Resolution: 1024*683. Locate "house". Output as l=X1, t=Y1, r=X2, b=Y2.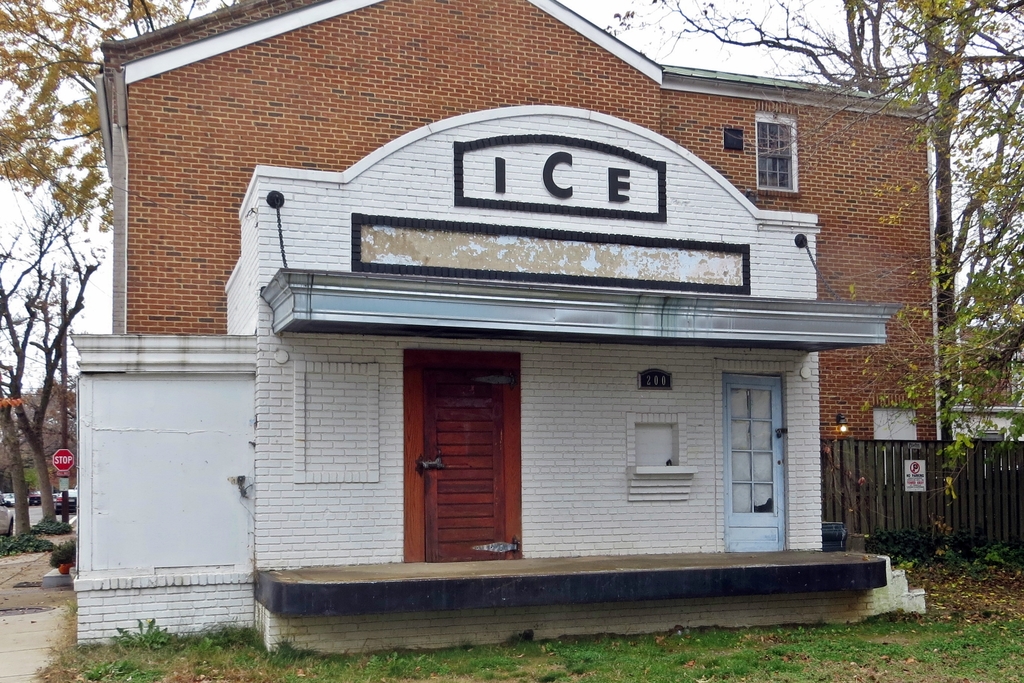
l=138, t=10, r=943, b=675.
